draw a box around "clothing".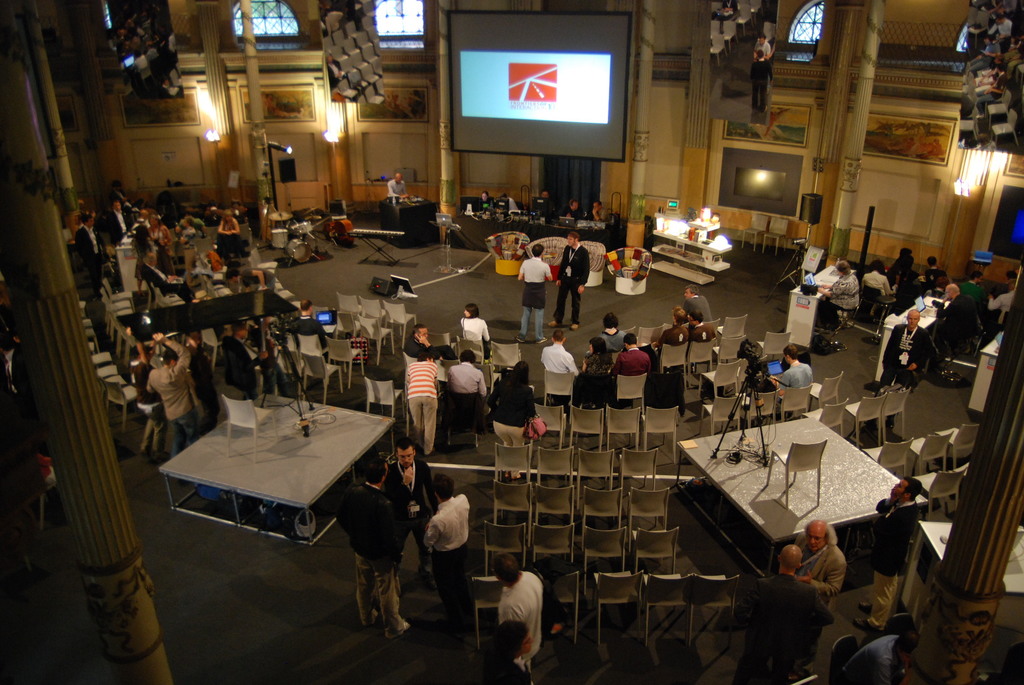
[left=394, top=362, right=447, bottom=450].
